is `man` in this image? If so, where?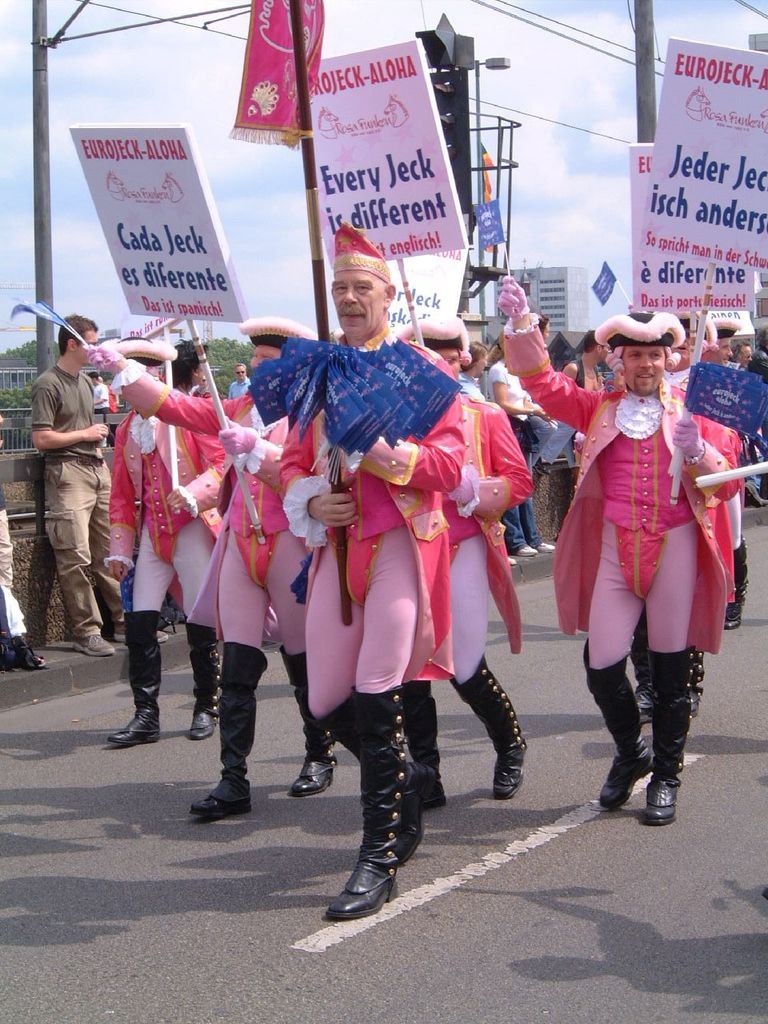
Yes, at <bbox>377, 318, 535, 814</bbox>.
